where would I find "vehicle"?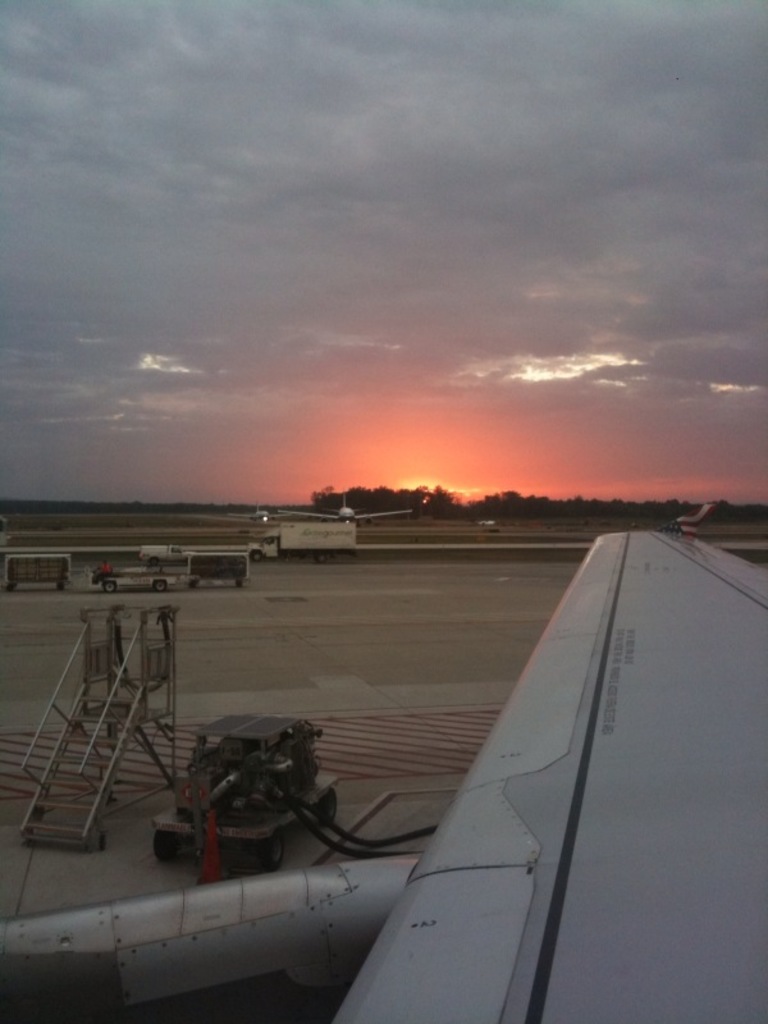
At x1=0, y1=526, x2=767, y2=1023.
